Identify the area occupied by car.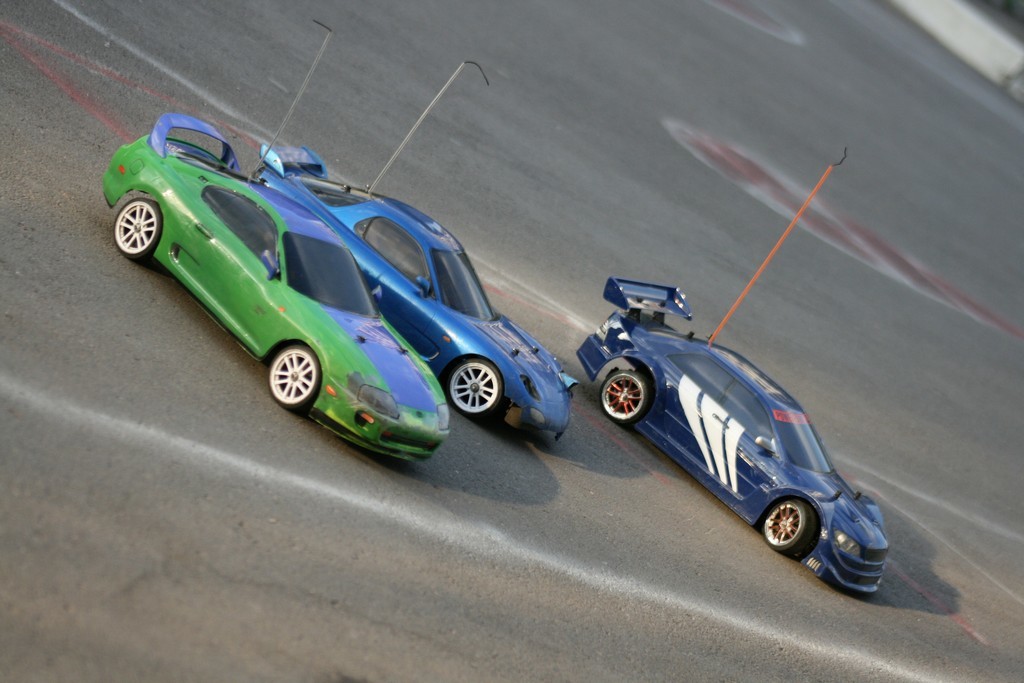
Area: [92,107,458,456].
